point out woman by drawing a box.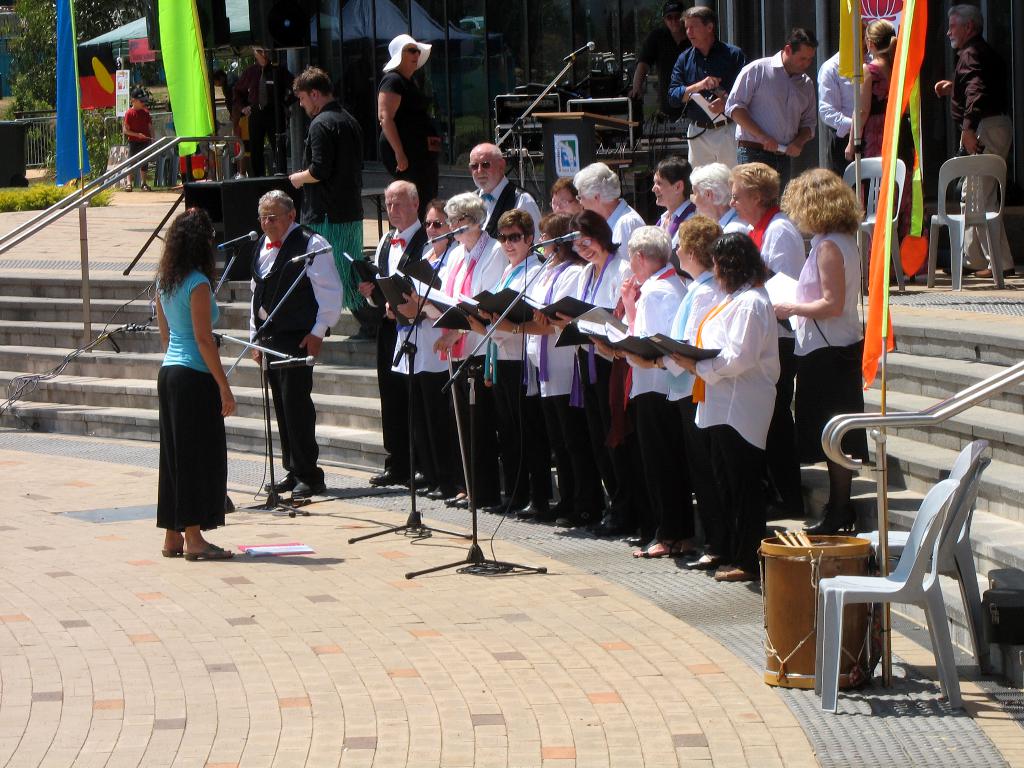
box=[140, 208, 232, 559].
